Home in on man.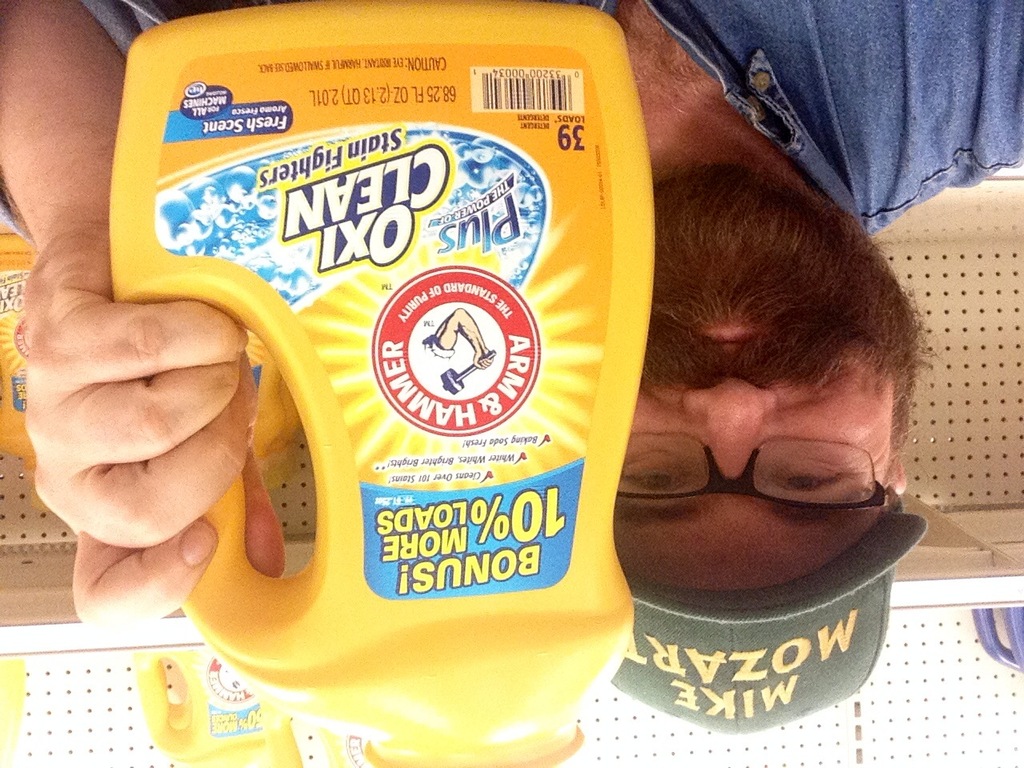
Homed in at region(0, 0, 1023, 742).
